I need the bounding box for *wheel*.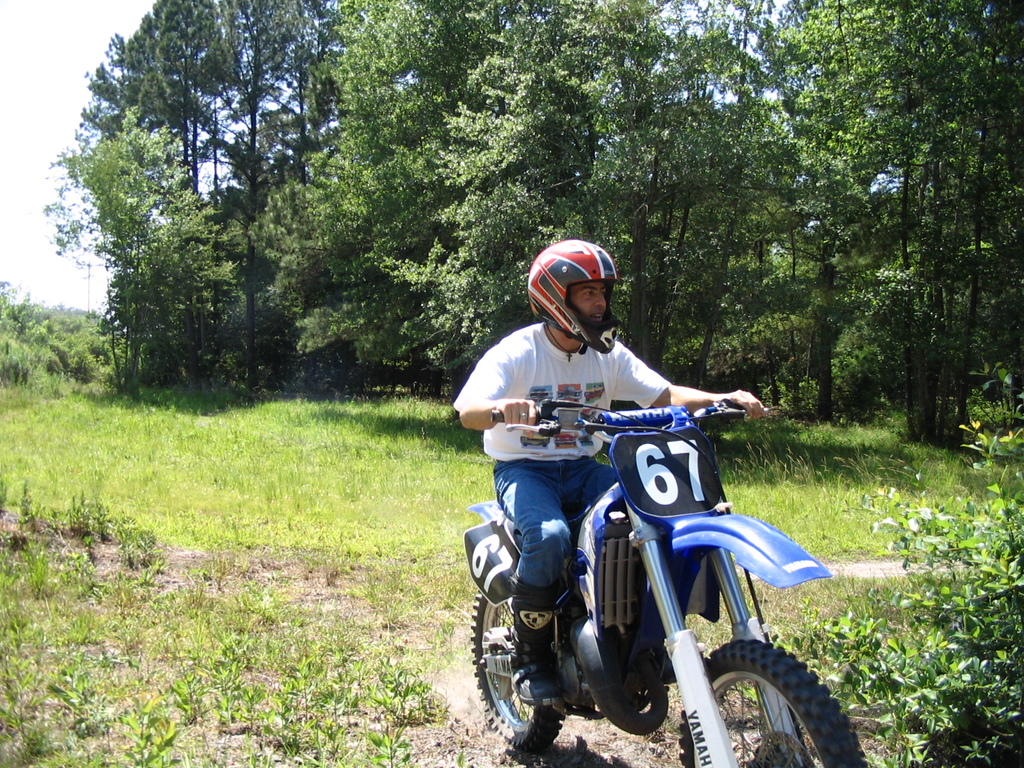
Here it is: select_region(472, 590, 565, 752).
